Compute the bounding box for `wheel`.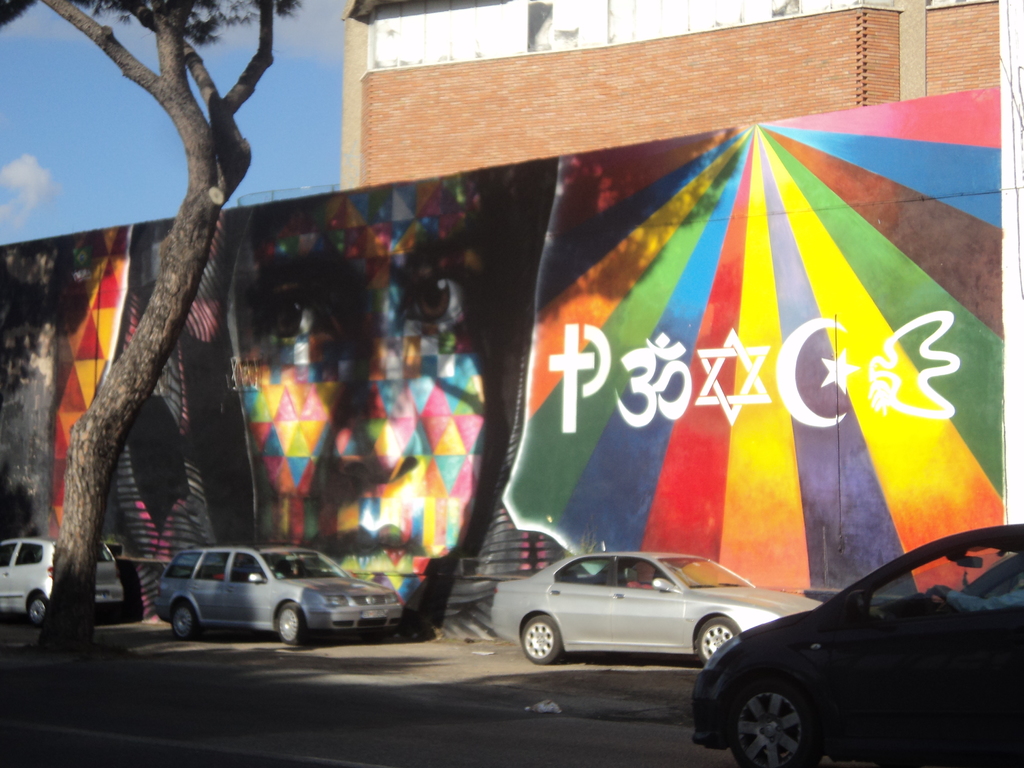
28, 594, 47, 624.
